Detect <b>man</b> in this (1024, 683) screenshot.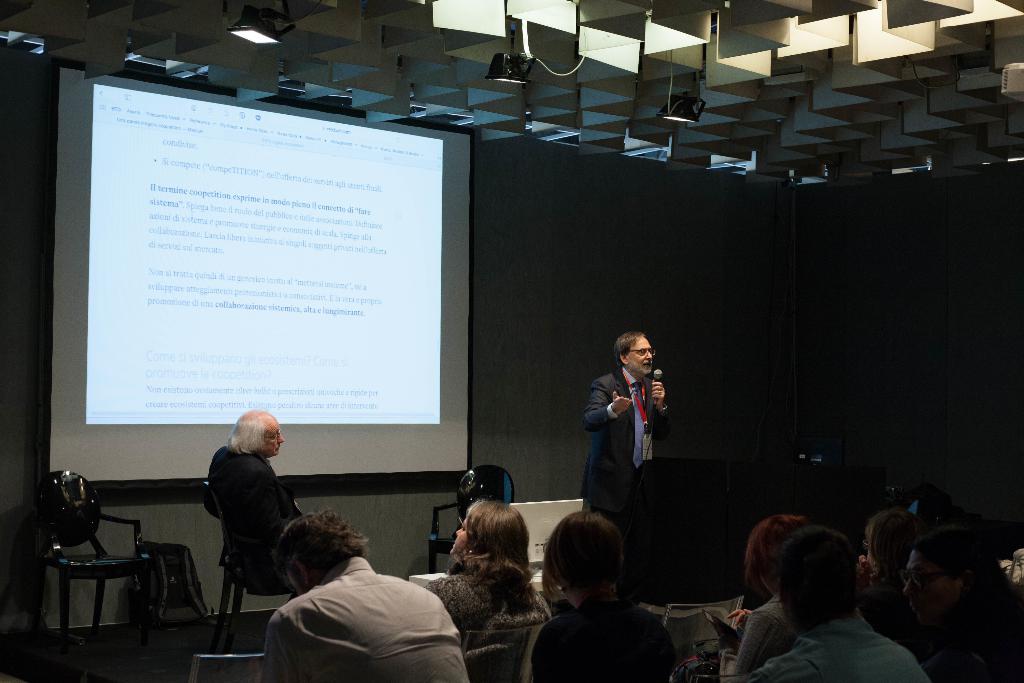
Detection: [x1=578, y1=338, x2=655, y2=529].
